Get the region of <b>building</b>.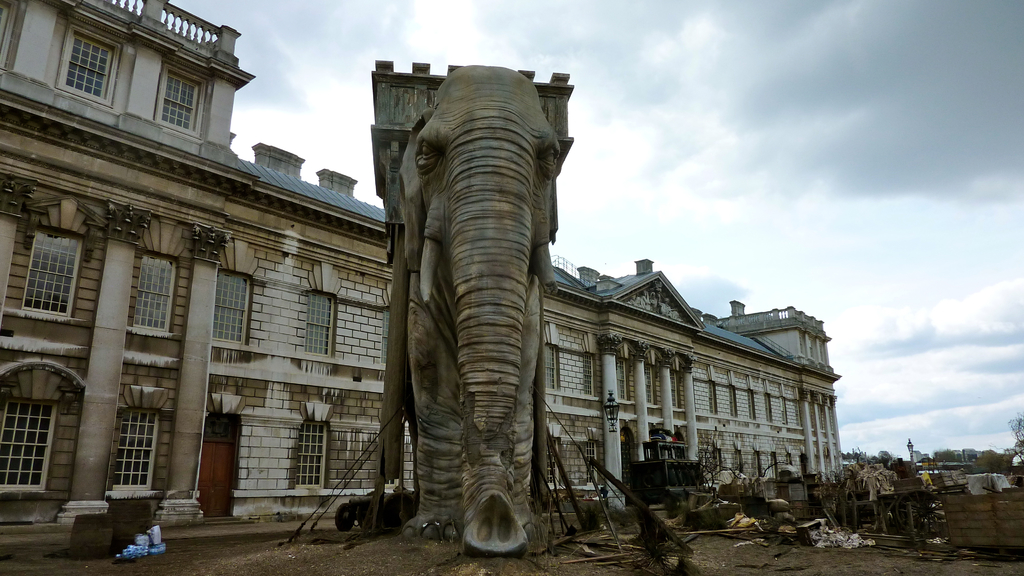
locate(3, 0, 846, 528).
